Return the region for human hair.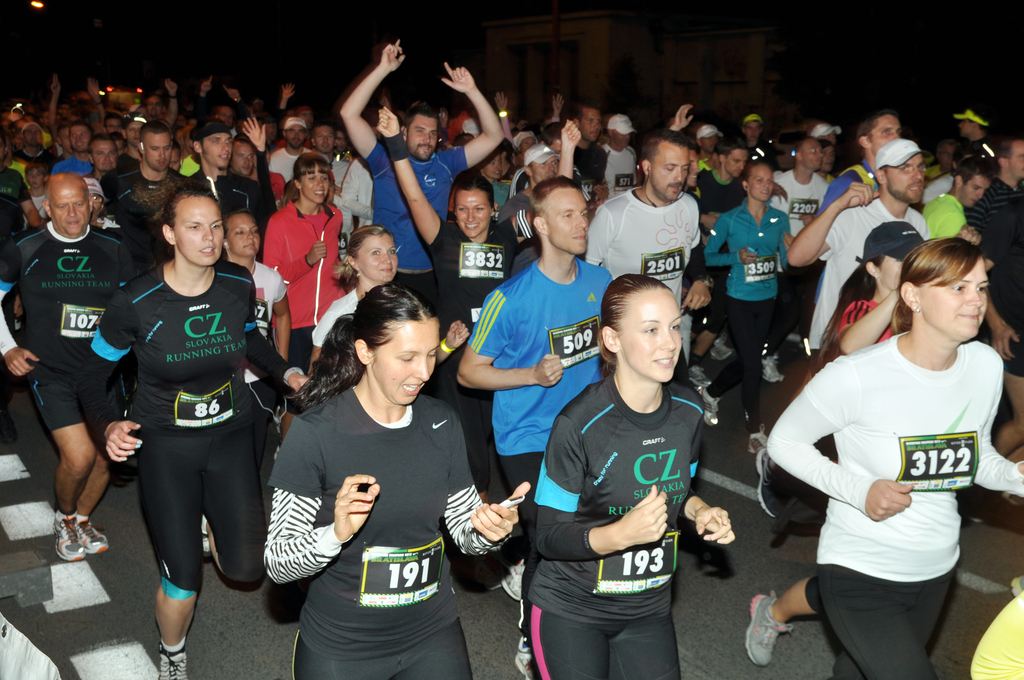
Rect(641, 129, 697, 160).
